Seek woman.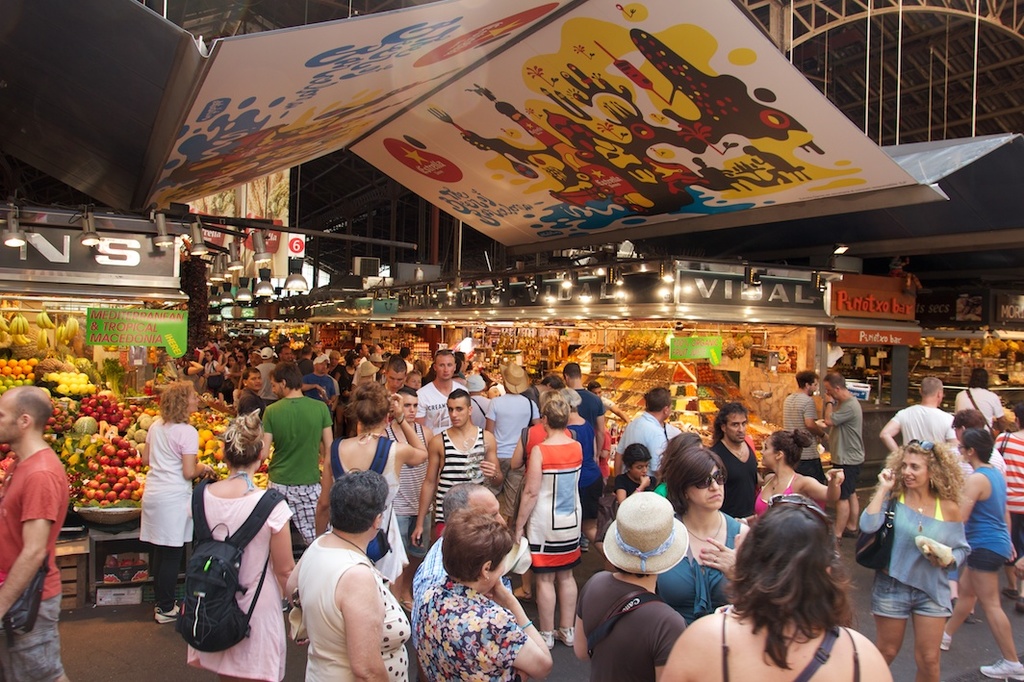
l=944, t=406, r=1004, b=623.
